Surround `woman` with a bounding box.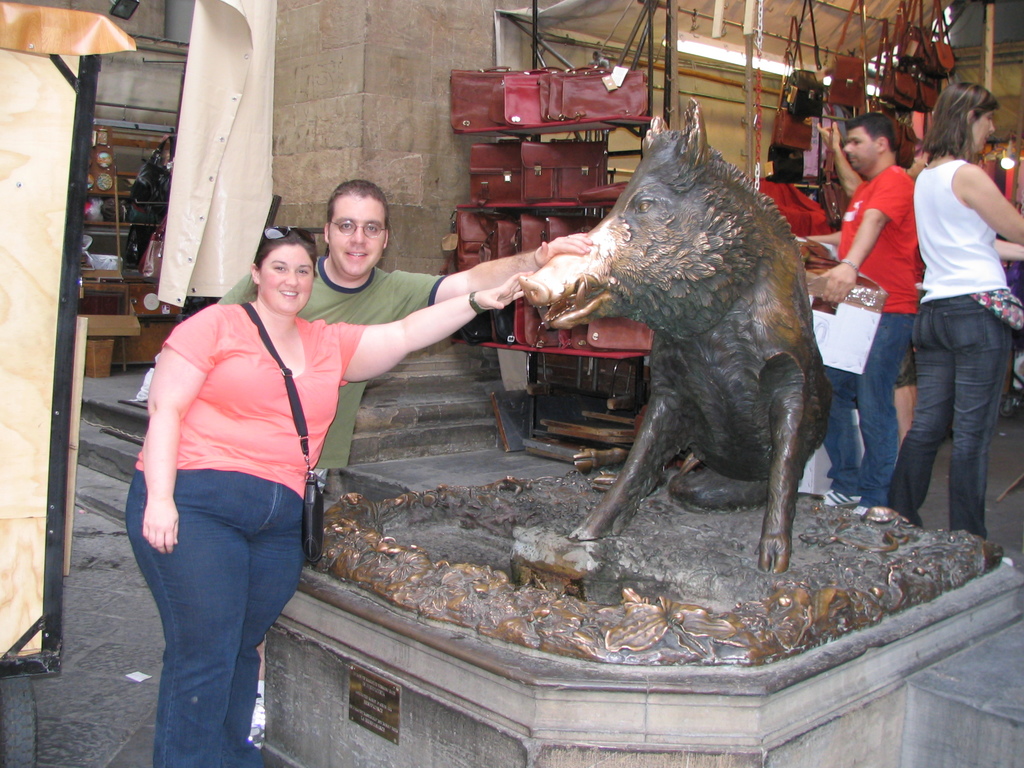
[left=848, top=63, right=1020, bottom=557].
